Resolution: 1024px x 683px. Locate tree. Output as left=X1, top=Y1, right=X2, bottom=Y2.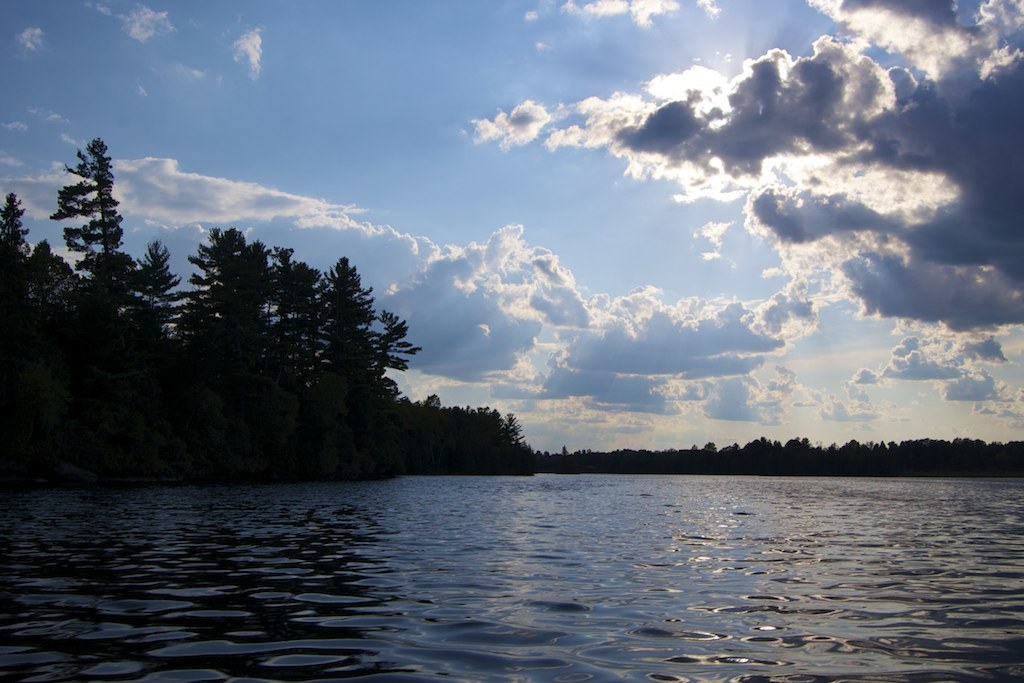
left=42, top=119, right=136, bottom=321.
